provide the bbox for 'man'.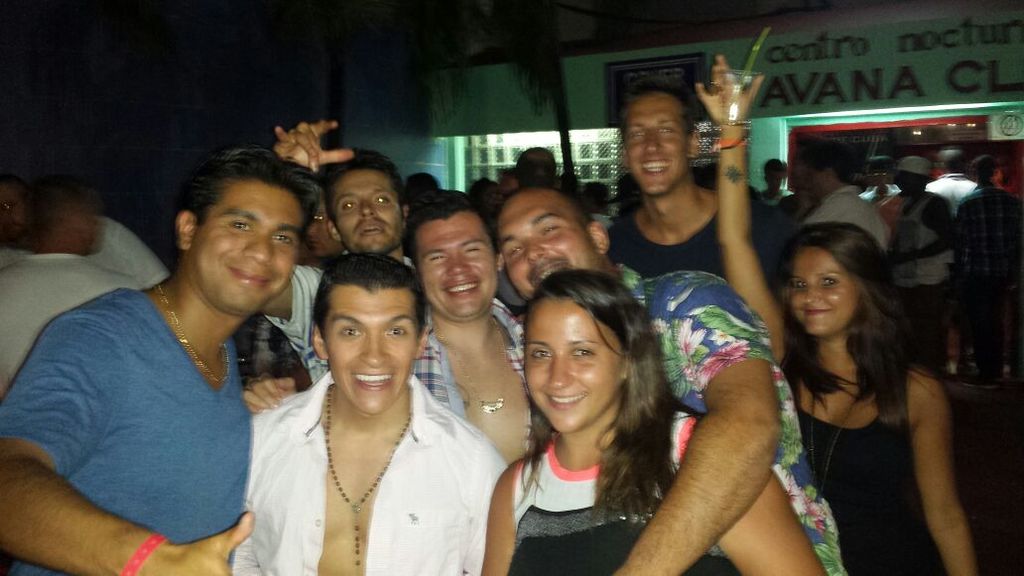
detection(251, 127, 515, 438).
